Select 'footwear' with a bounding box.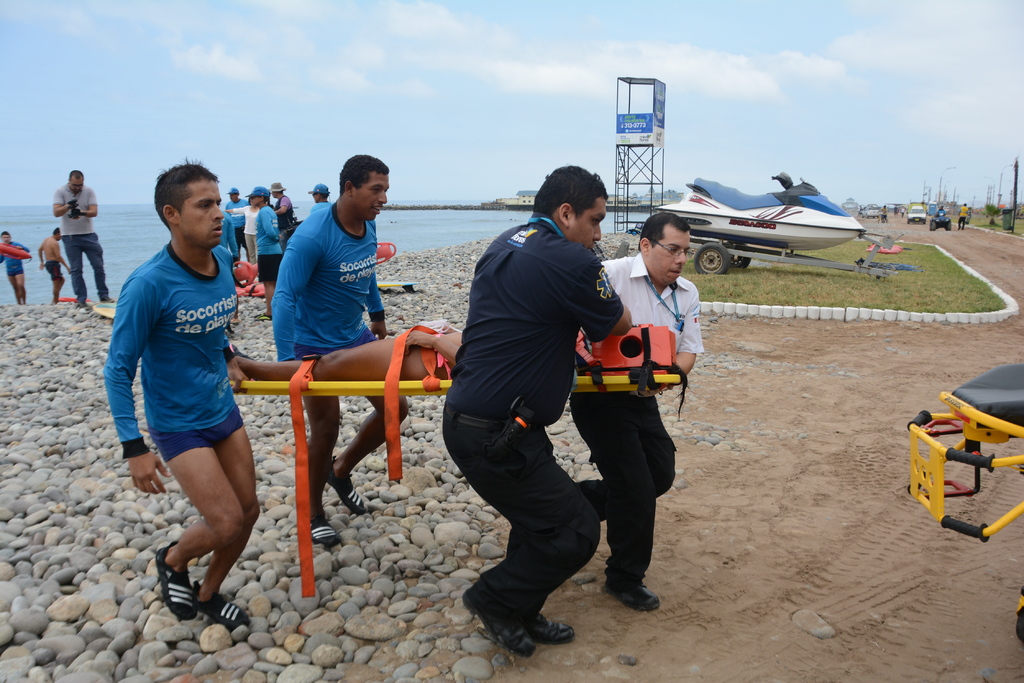
532 611 581 647.
